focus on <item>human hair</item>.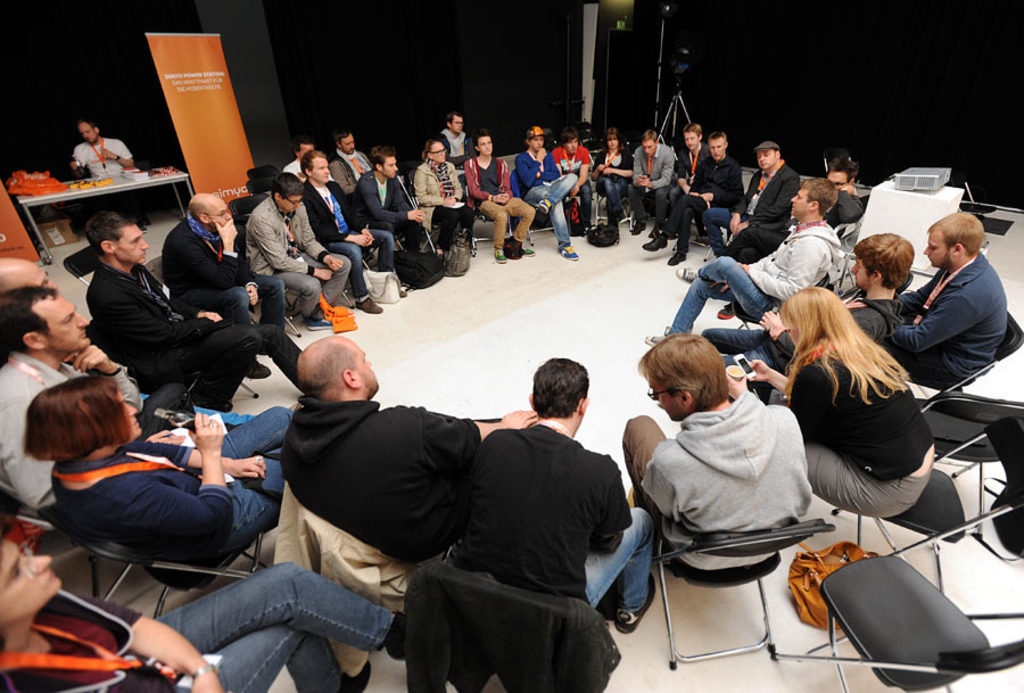
Focused at <bbox>644, 130, 656, 141</bbox>.
